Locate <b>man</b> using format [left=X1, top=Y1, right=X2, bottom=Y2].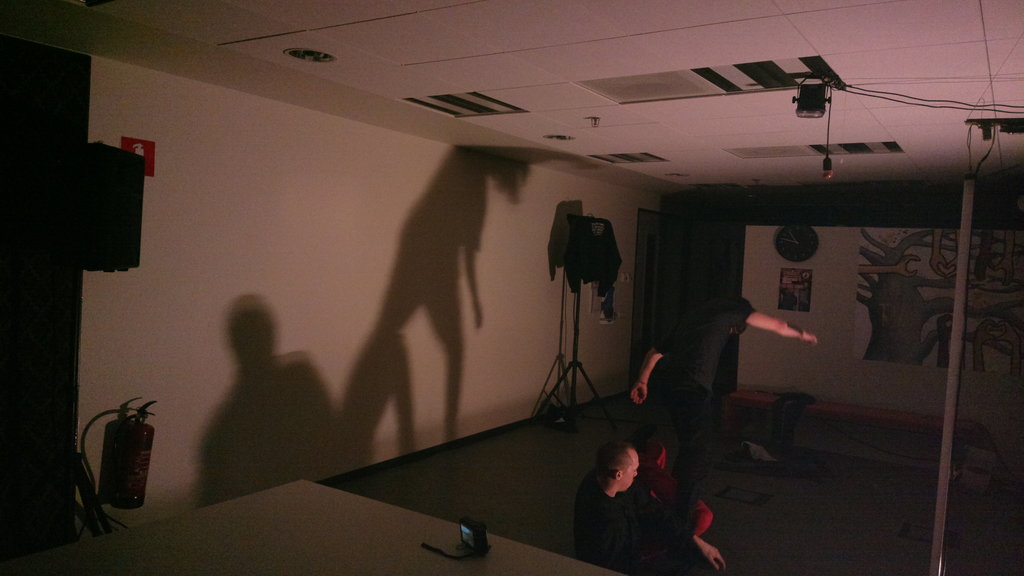
[left=568, top=433, right=721, bottom=575].
